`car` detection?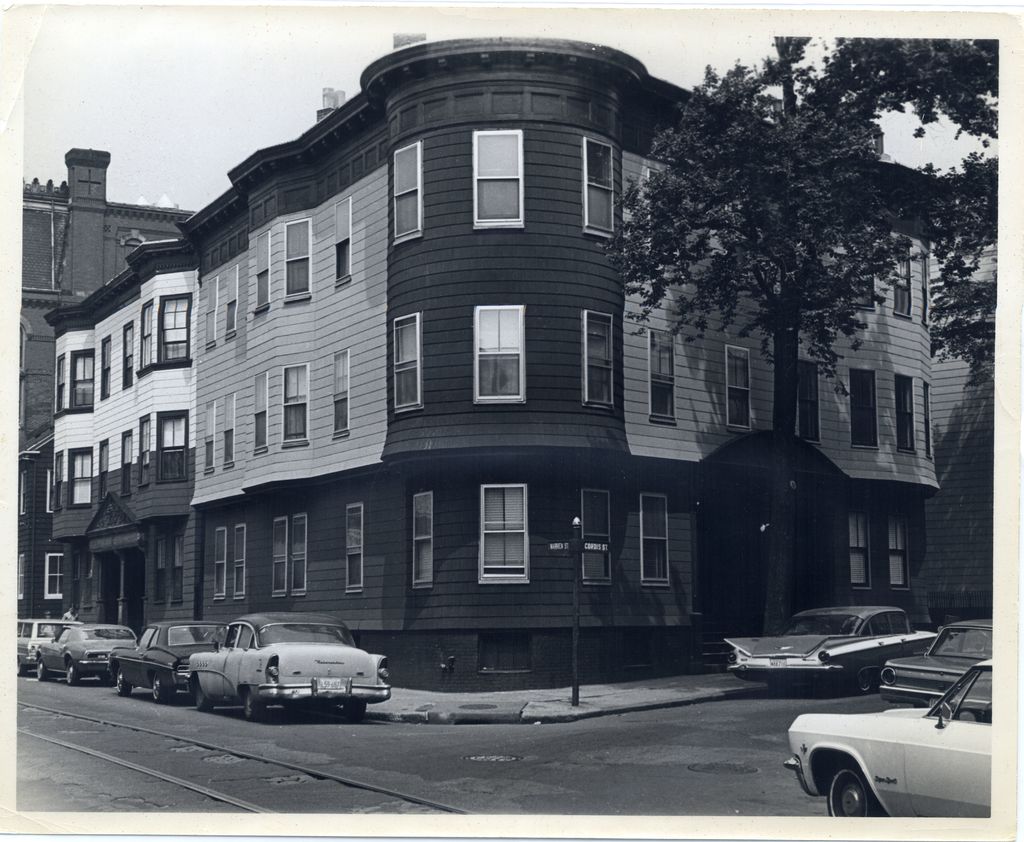
x1=38, y1=628, x2=135, y2=683
